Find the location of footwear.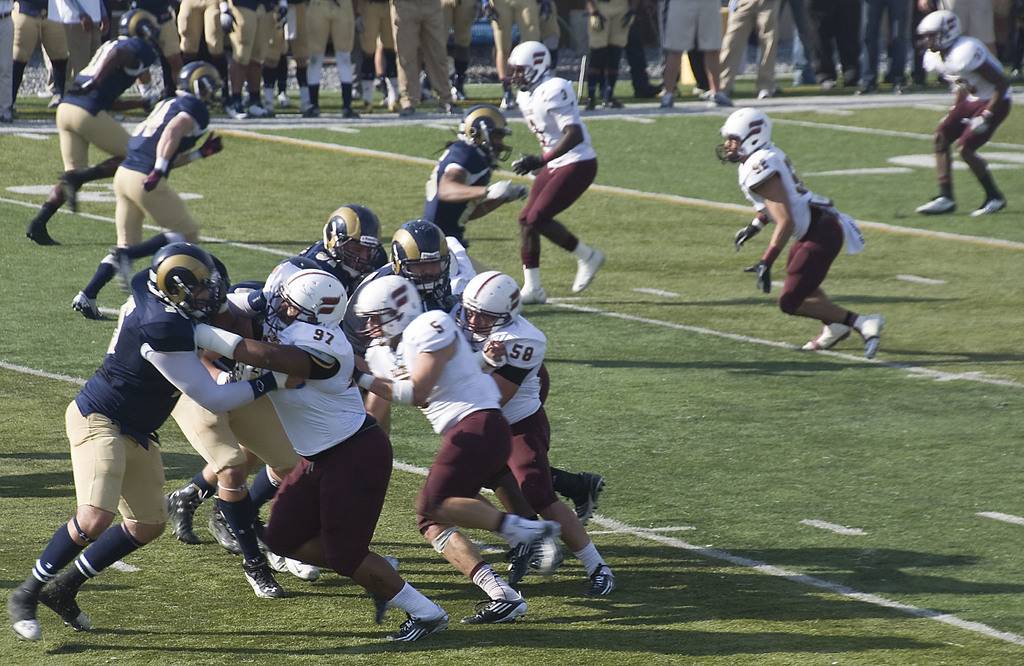
Location: {"left": 45, "top": 91, "right": 58, "bottom": 111}.
